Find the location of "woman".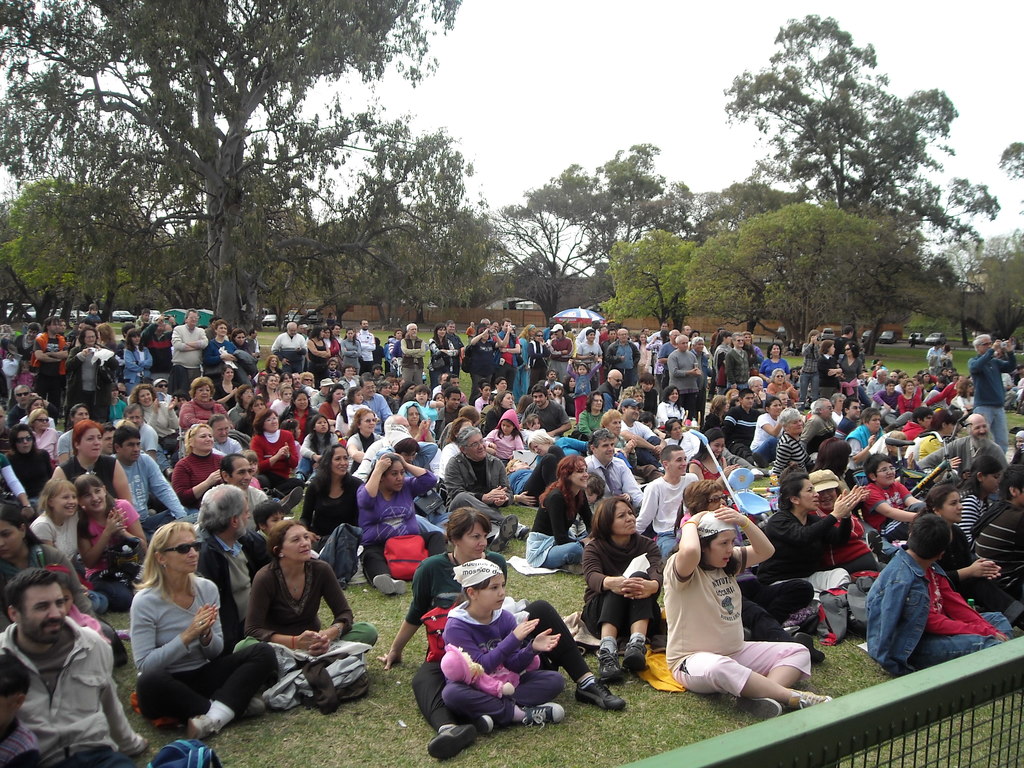
Location: 225, 381, 257, 425.
